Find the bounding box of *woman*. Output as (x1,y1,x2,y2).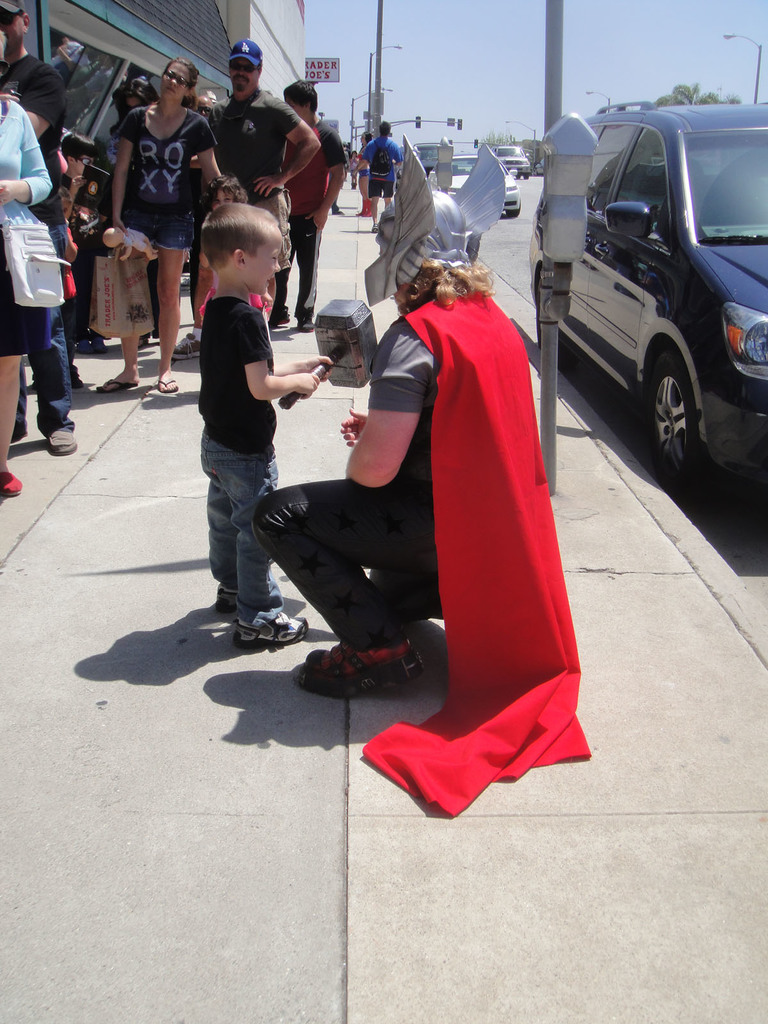
(102,56,228,397).
